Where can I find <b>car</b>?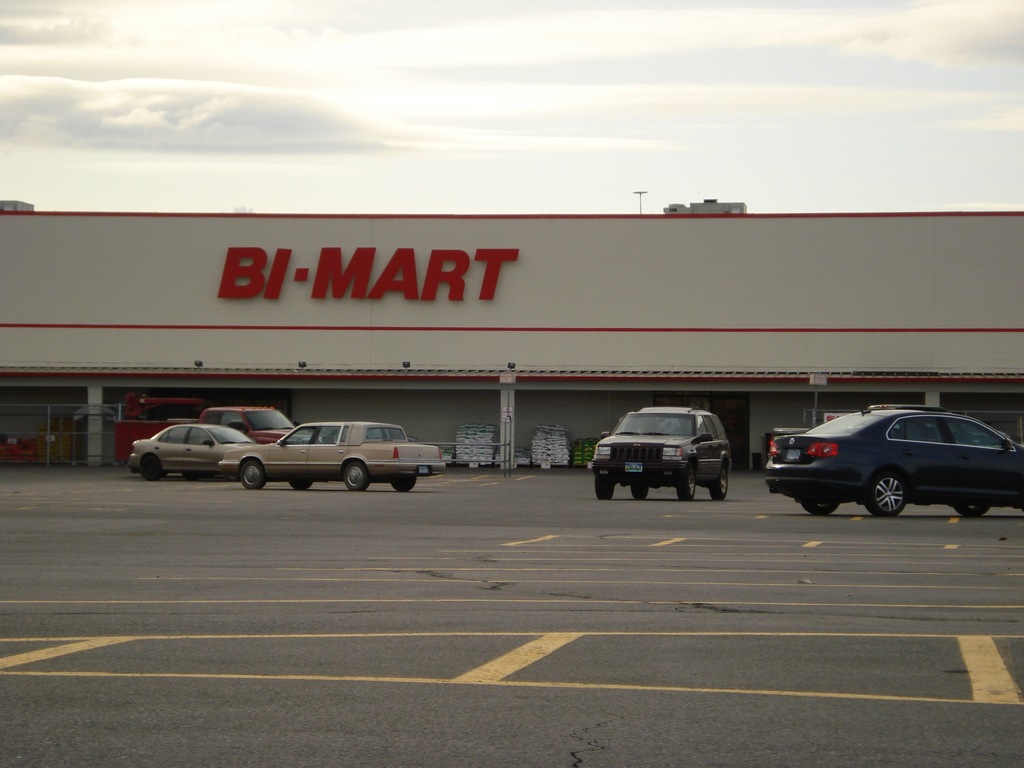
You can find it at BBox(588, 406, 732, 501).
